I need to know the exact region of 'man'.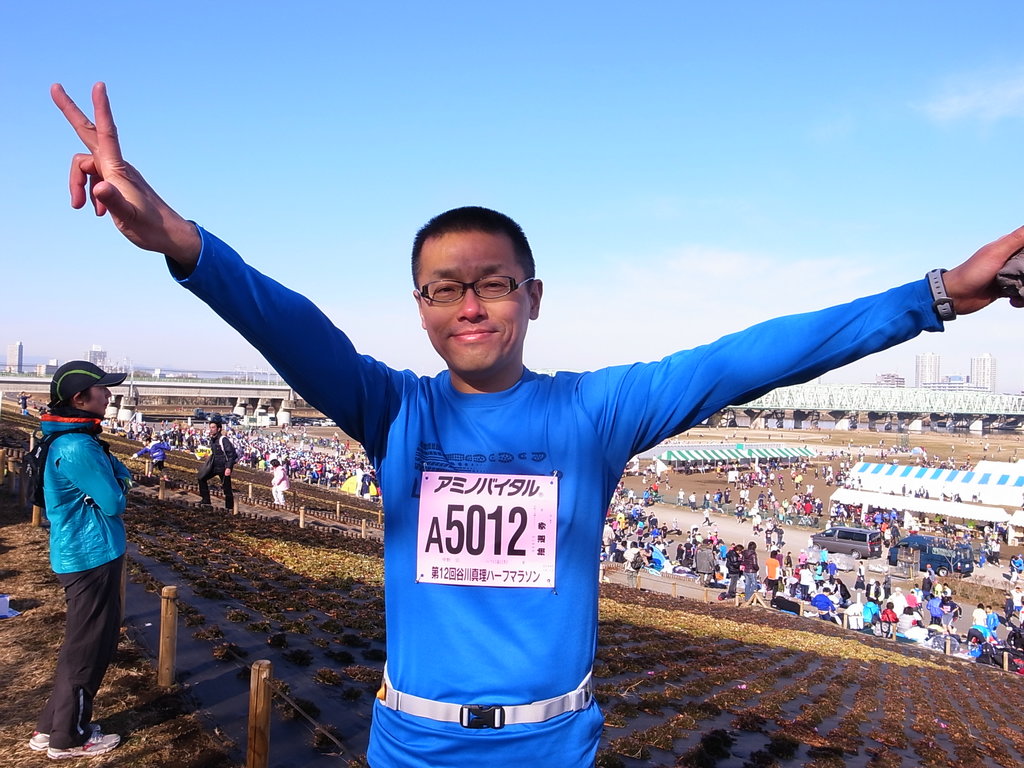
Region: bbox(927, 563, 939, 596).
